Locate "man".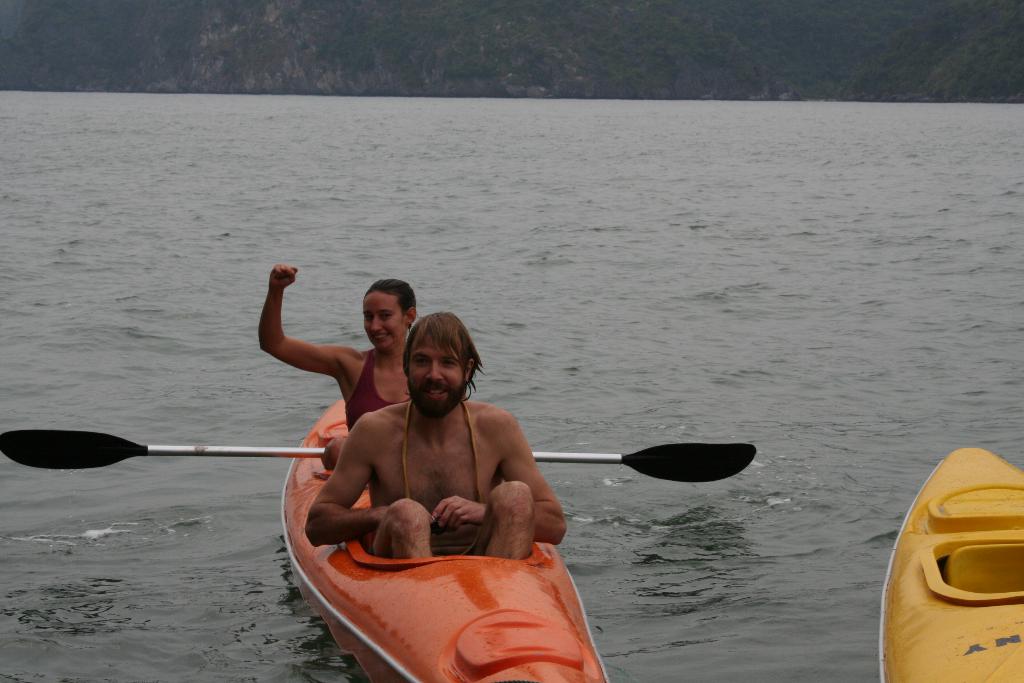
Bounding box: 303:325:570:603.
